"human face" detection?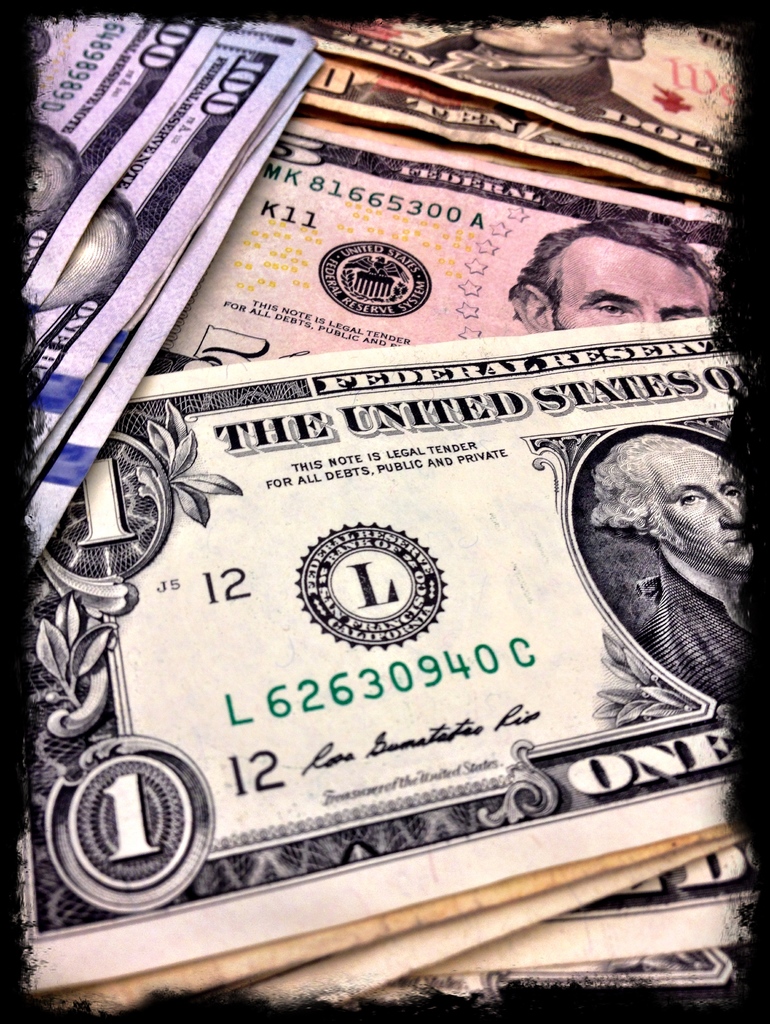
<bbox>468, 20, 586, 49</bbox>
